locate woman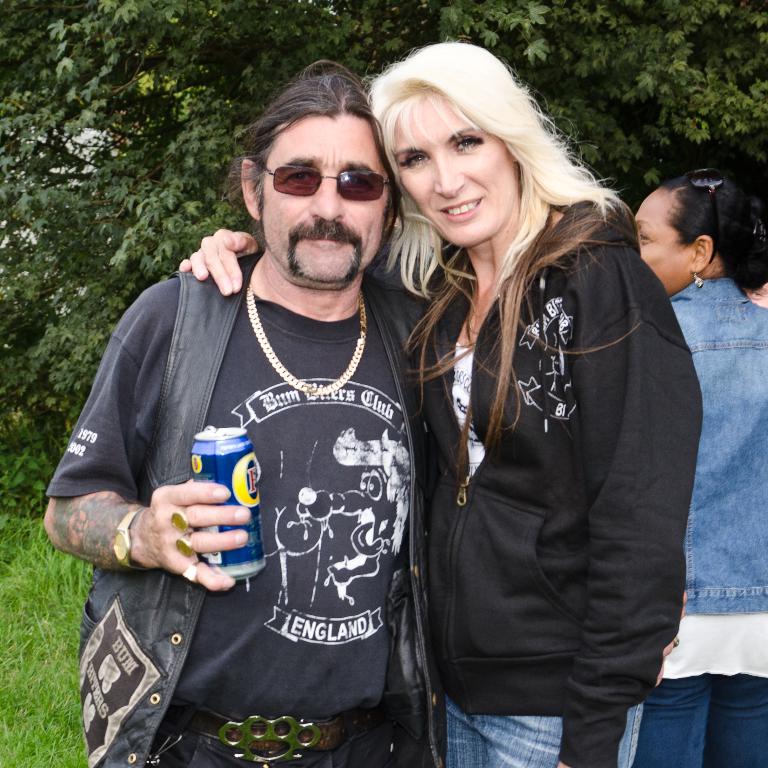
bbox(631, 165, 767, 767)
